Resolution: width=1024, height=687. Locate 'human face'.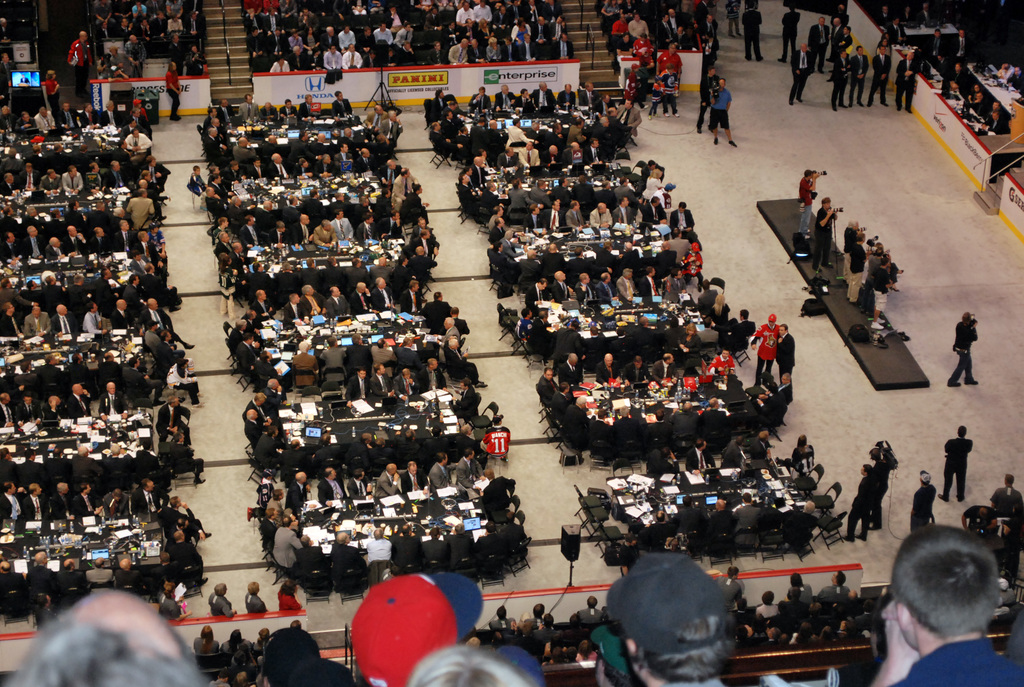
822:200:832:207.
